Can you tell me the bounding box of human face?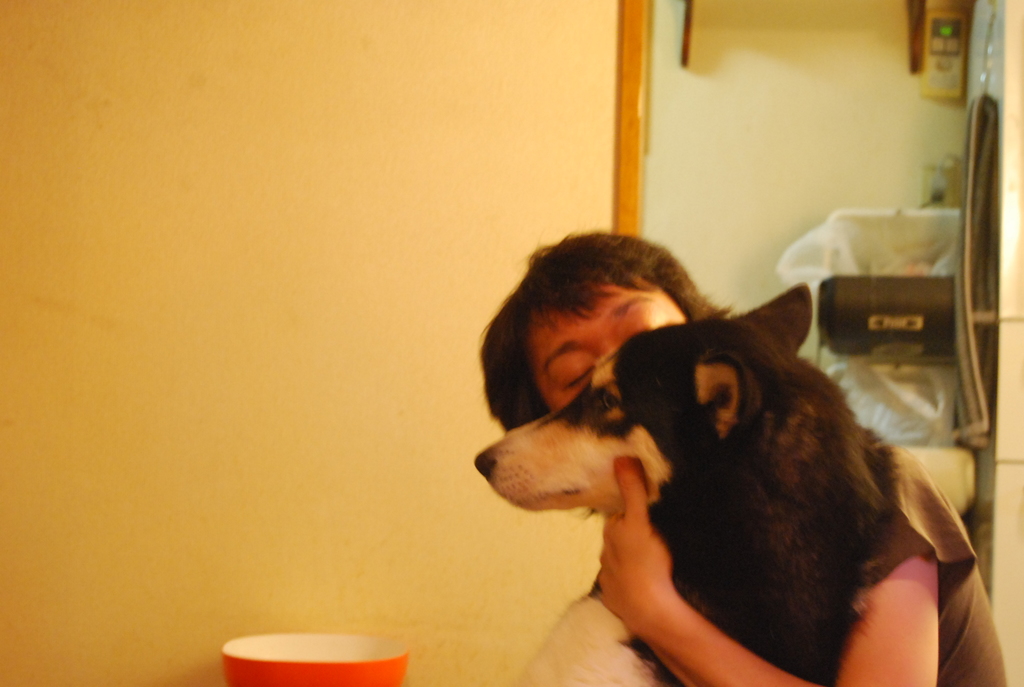
box=[535, 284, 695, 411].
